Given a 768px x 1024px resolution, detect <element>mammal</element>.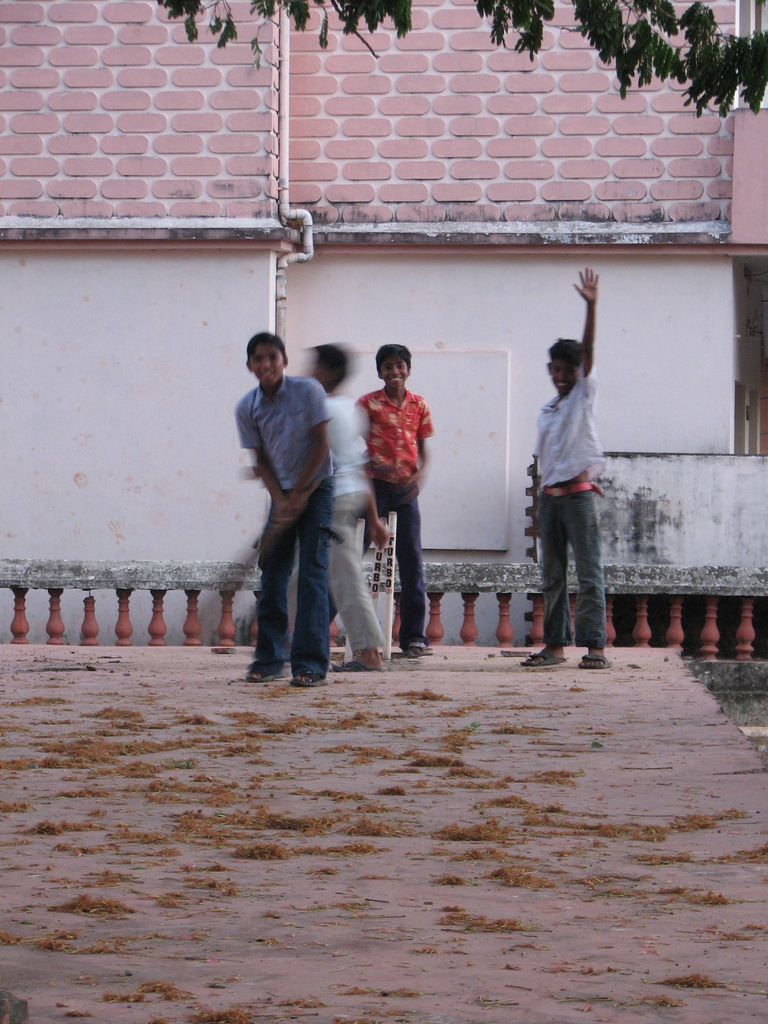
526 262 604 662.
